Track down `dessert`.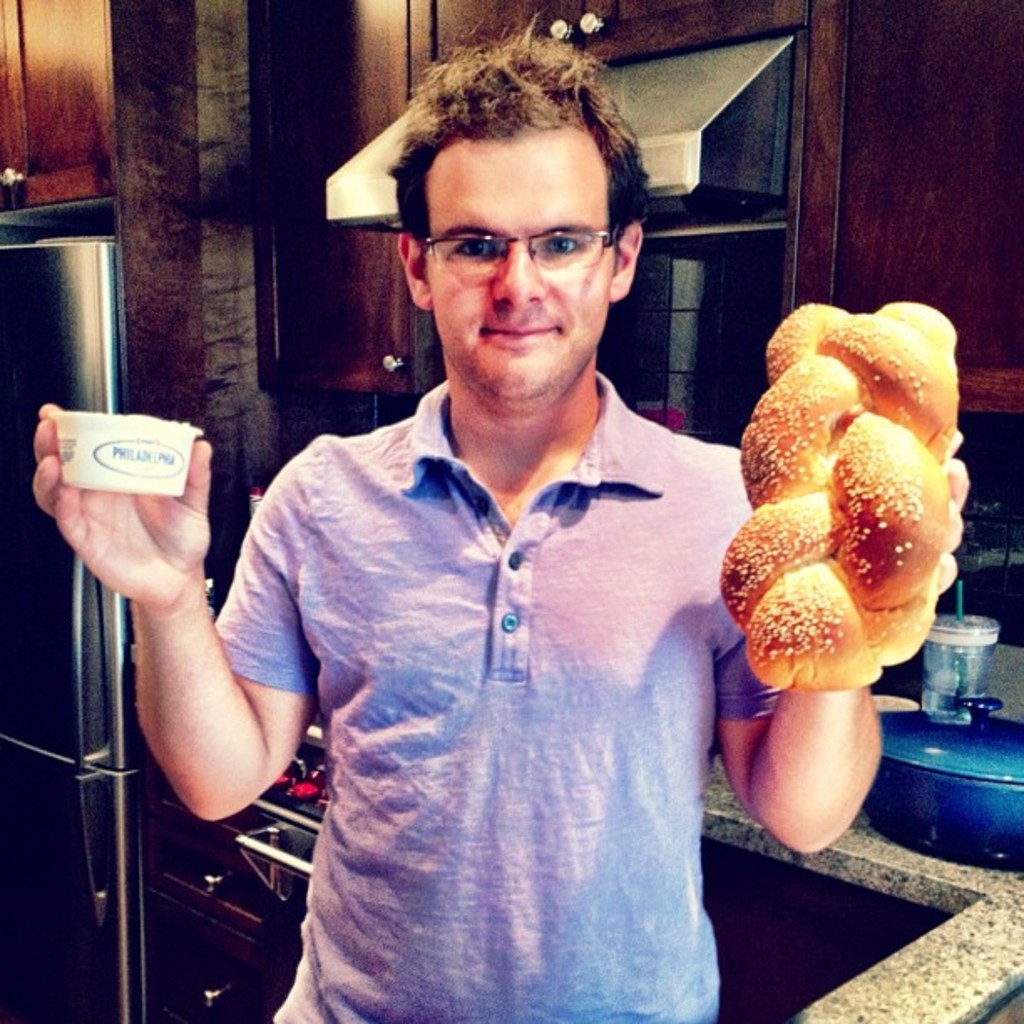
Tracked to rect(723, 301, 972, 693).
